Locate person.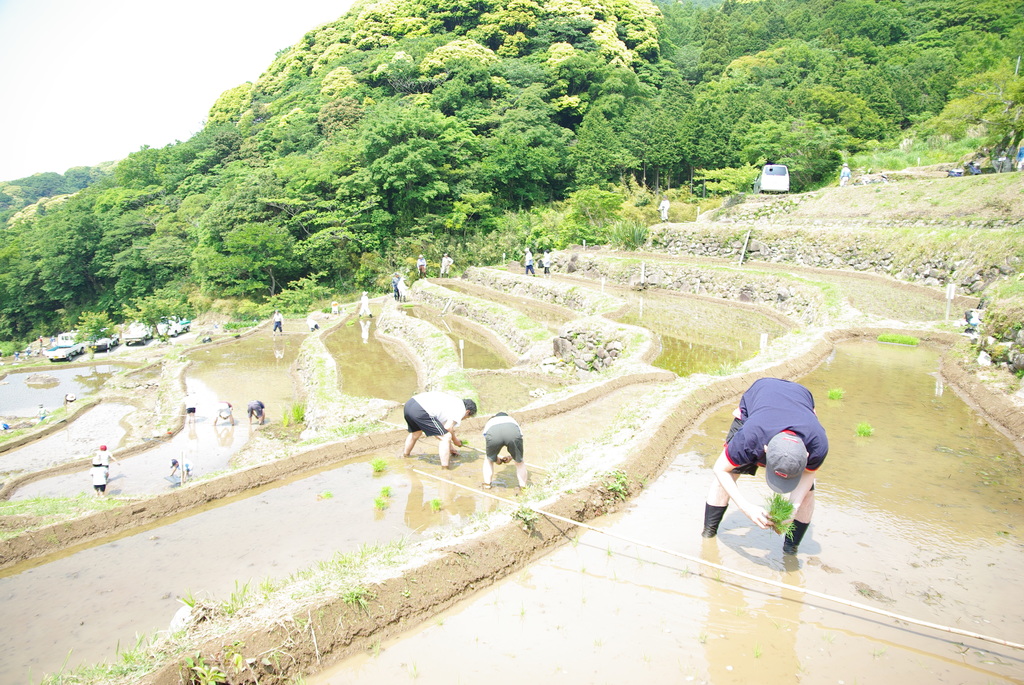
Bounding box: region(358, 287, 369, 317).
